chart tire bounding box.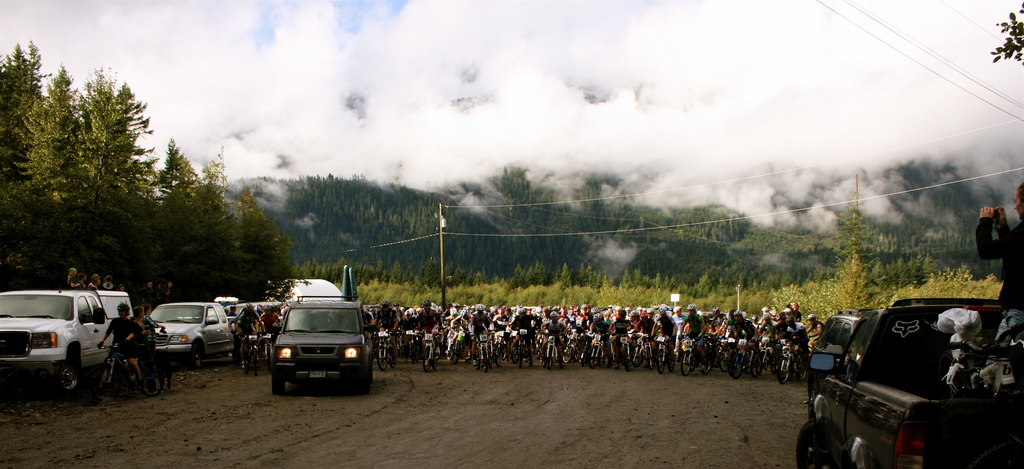
Charted: bbox=(622, 347, 632, 370).
